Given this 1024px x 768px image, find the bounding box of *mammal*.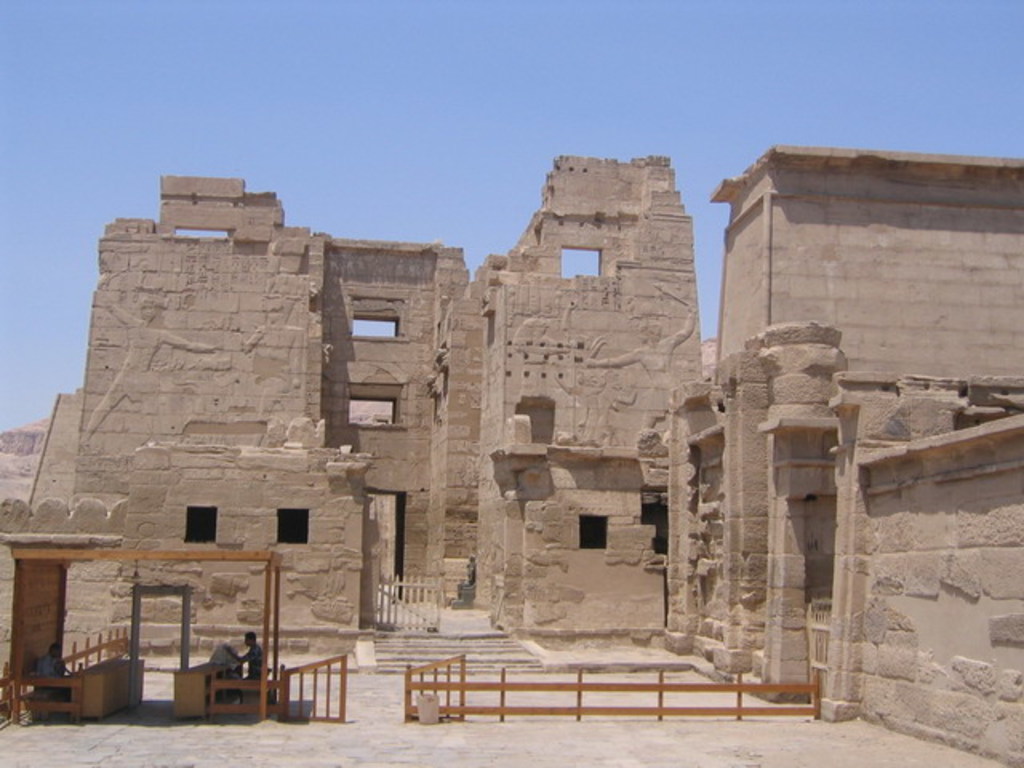
x1=219, y1=632, x2=267, y2=706.
